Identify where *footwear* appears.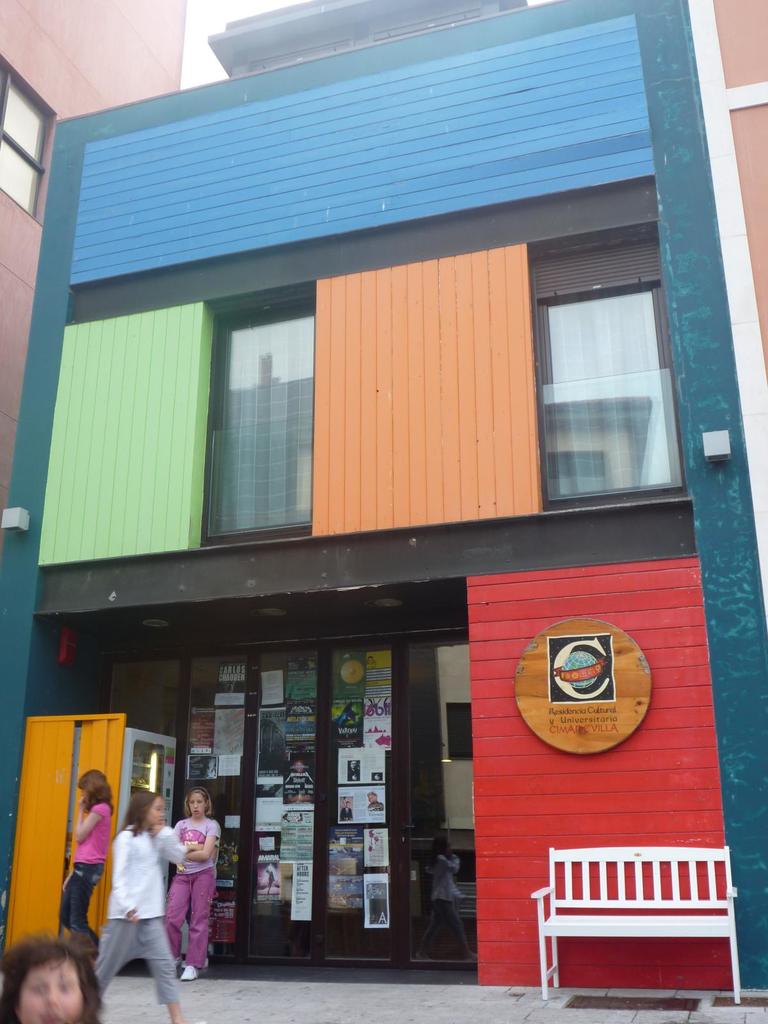
Appears at [180, 960, 196, 980].
